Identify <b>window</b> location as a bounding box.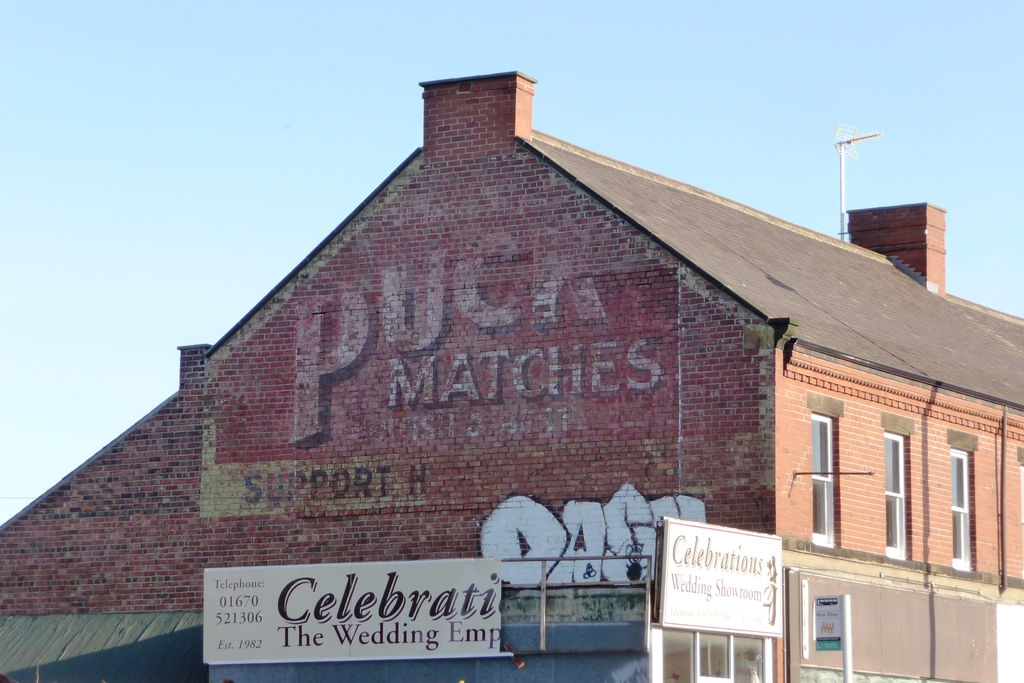
pyautogui.locateOnScreen(817, 409, 835, 549).
